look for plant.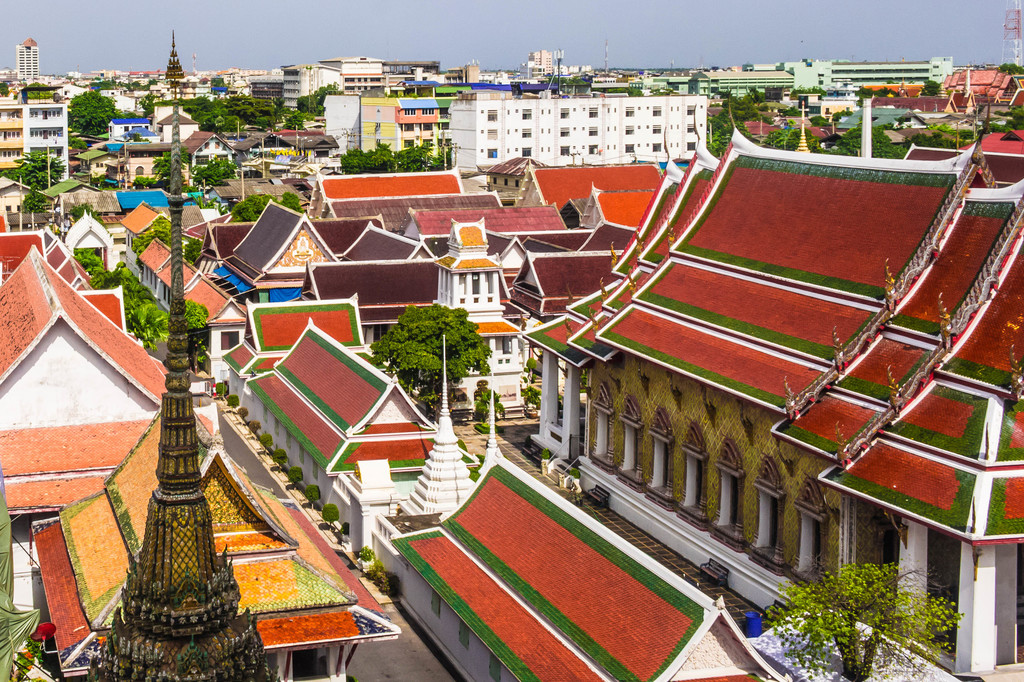
Found: (x1=86, y1=259, x2=119, y2=294).
